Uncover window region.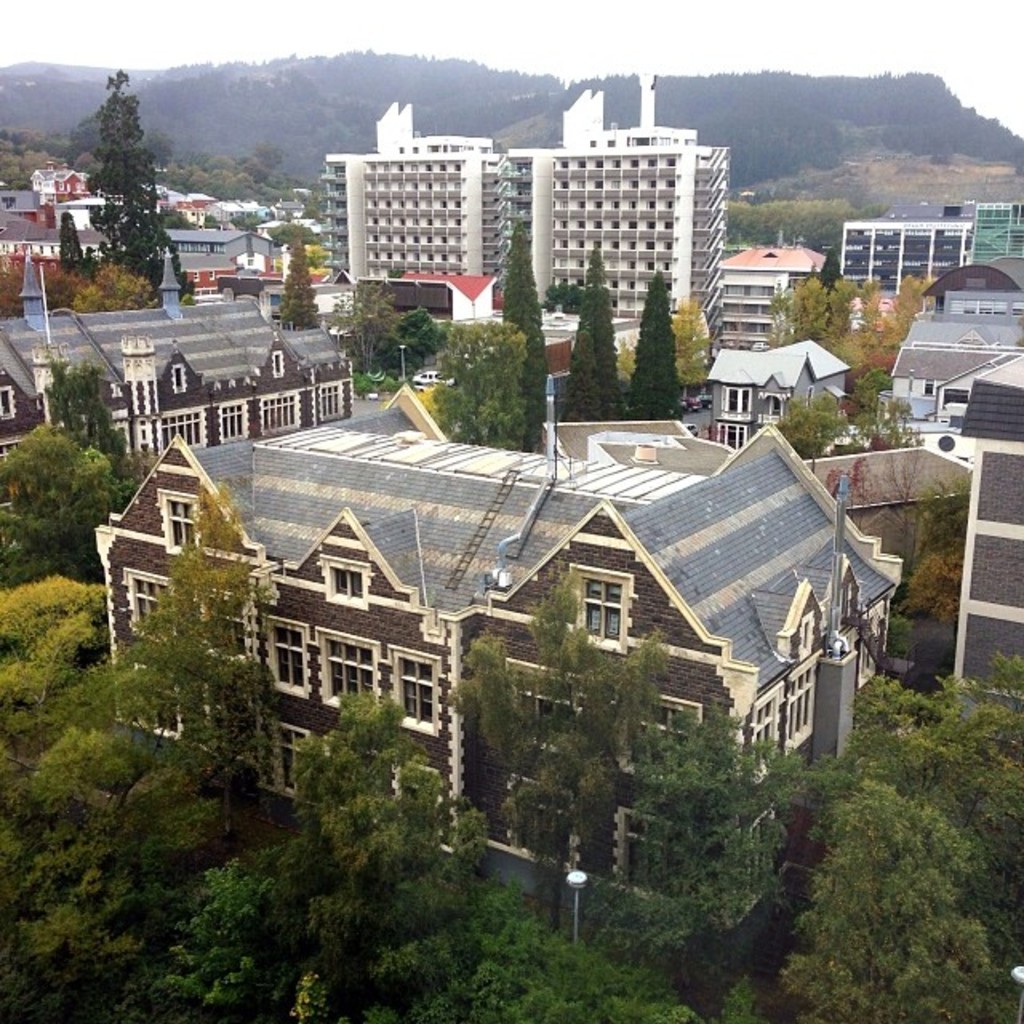
Uncovered: pyautogui.locateOnScreen(786, 661, 808, 744).
